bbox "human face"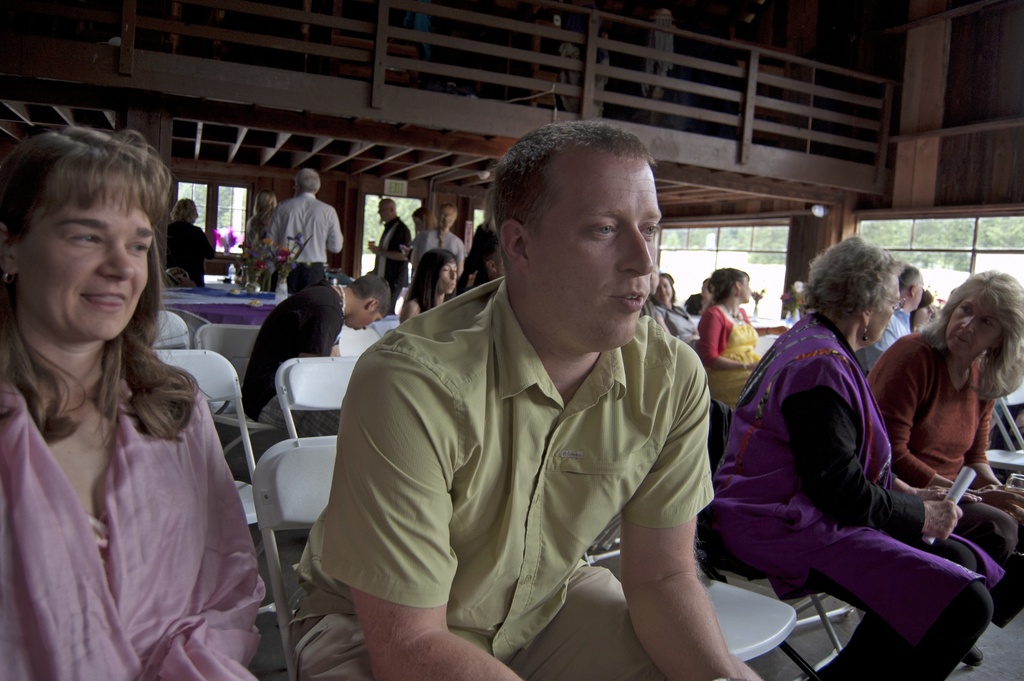
locate(438, 258, 458, 293)
